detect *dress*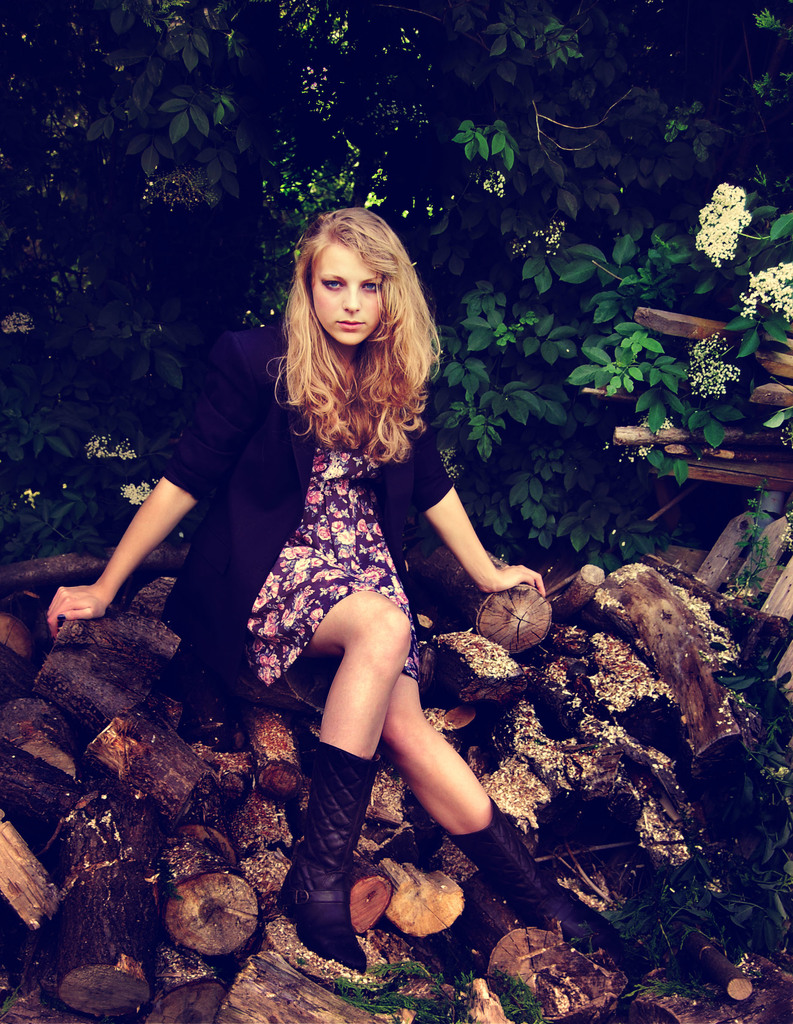
<bbox>245, 443, 422, 685</bbox>
